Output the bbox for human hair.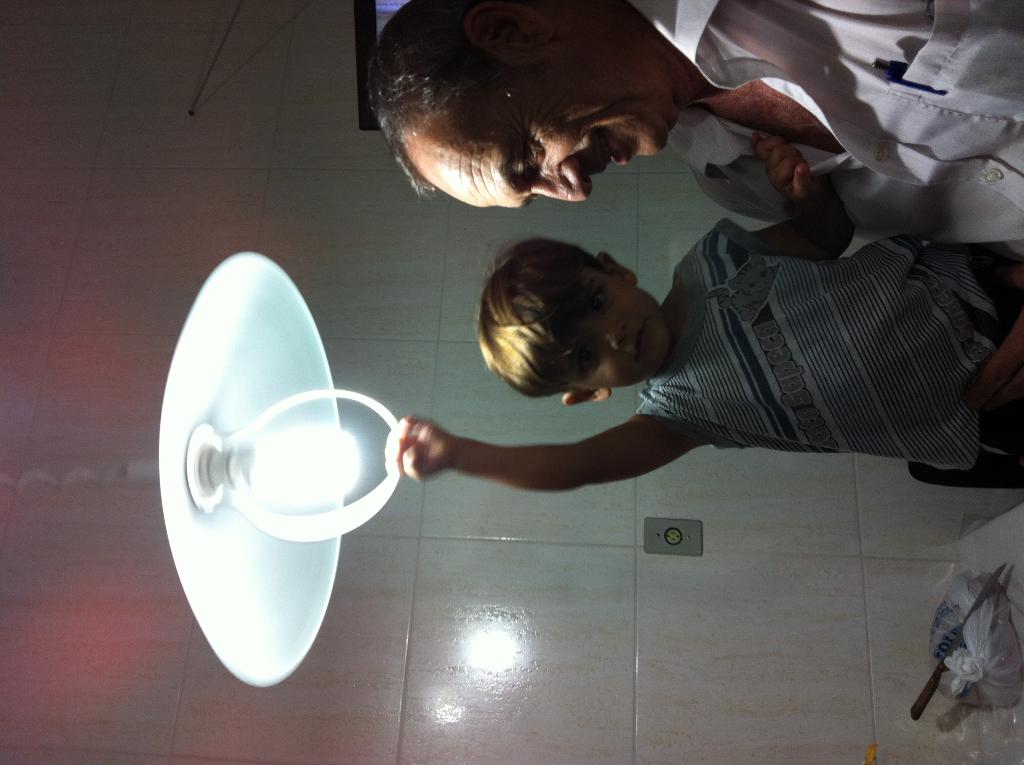
476, 238, 609, 400.
